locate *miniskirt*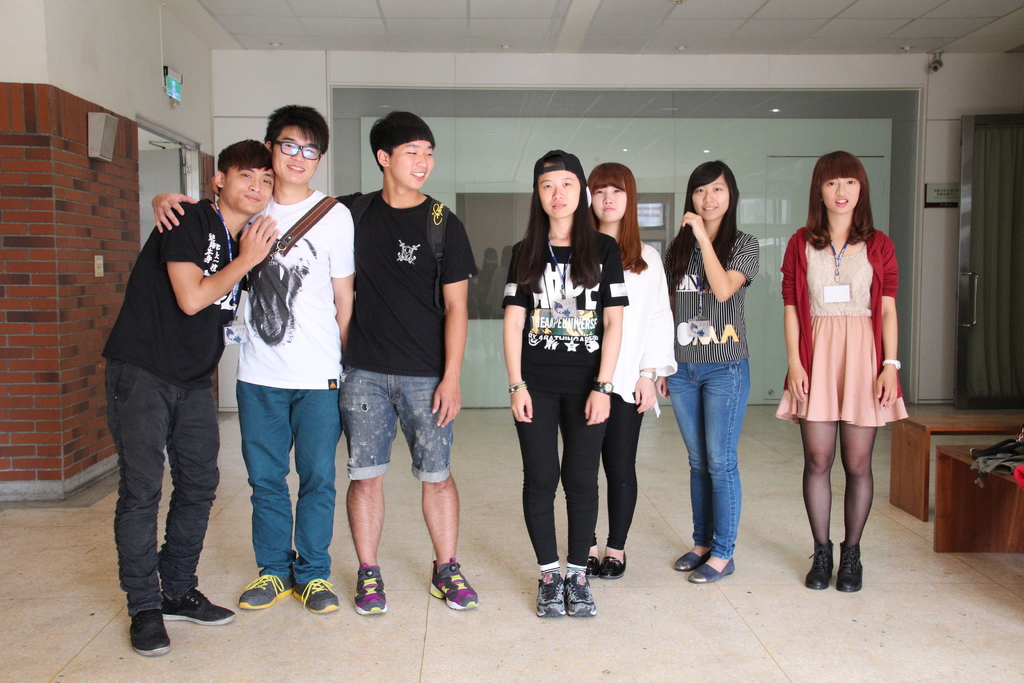
[772, 314, 907, 430]
